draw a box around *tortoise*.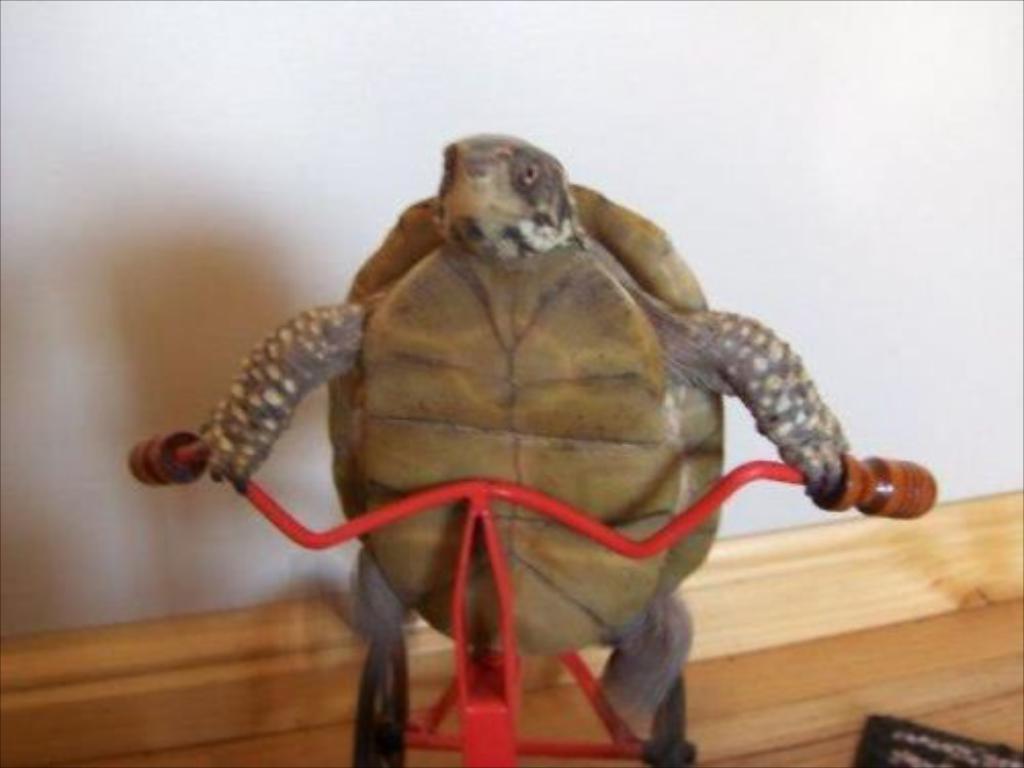
detection(133, 127, 868, 766).
